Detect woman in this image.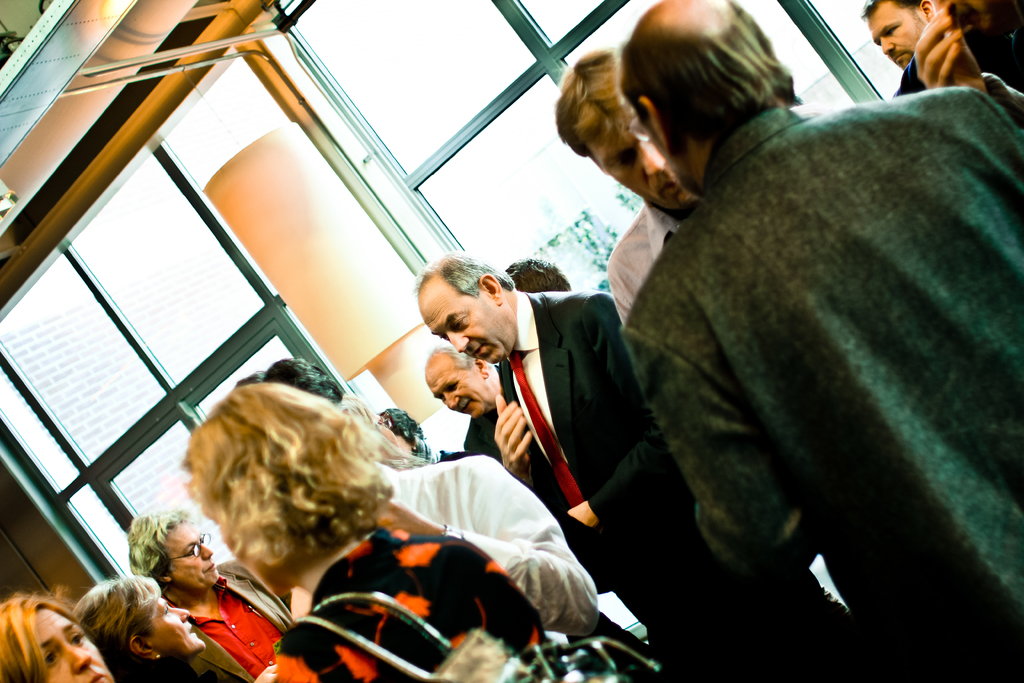
Detection: l=0, t=593, r=114, b=682.
